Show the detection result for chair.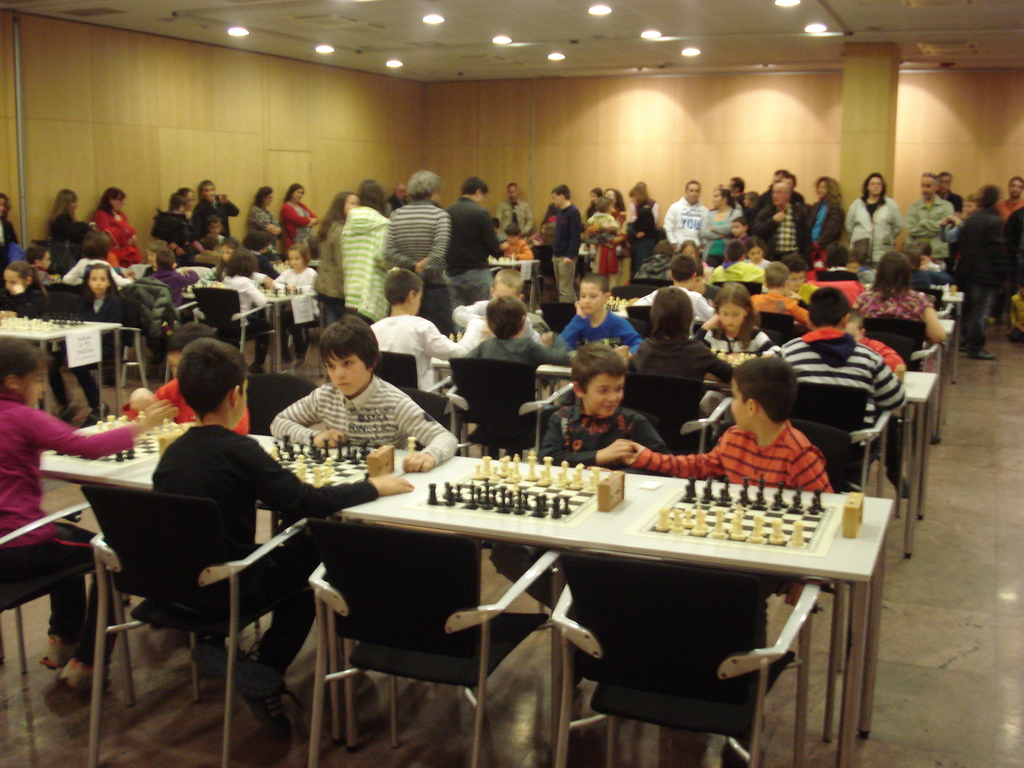
<region>865, 331, 911, 372</region>.
